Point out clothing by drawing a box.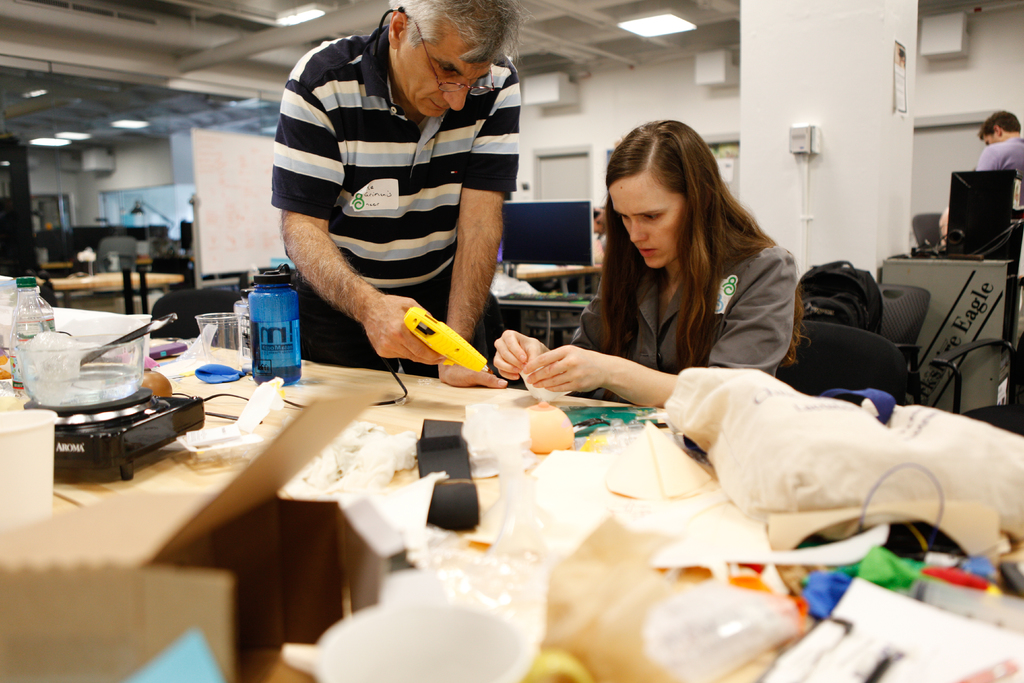
left=556, top=233, right=794, bottom=406.
